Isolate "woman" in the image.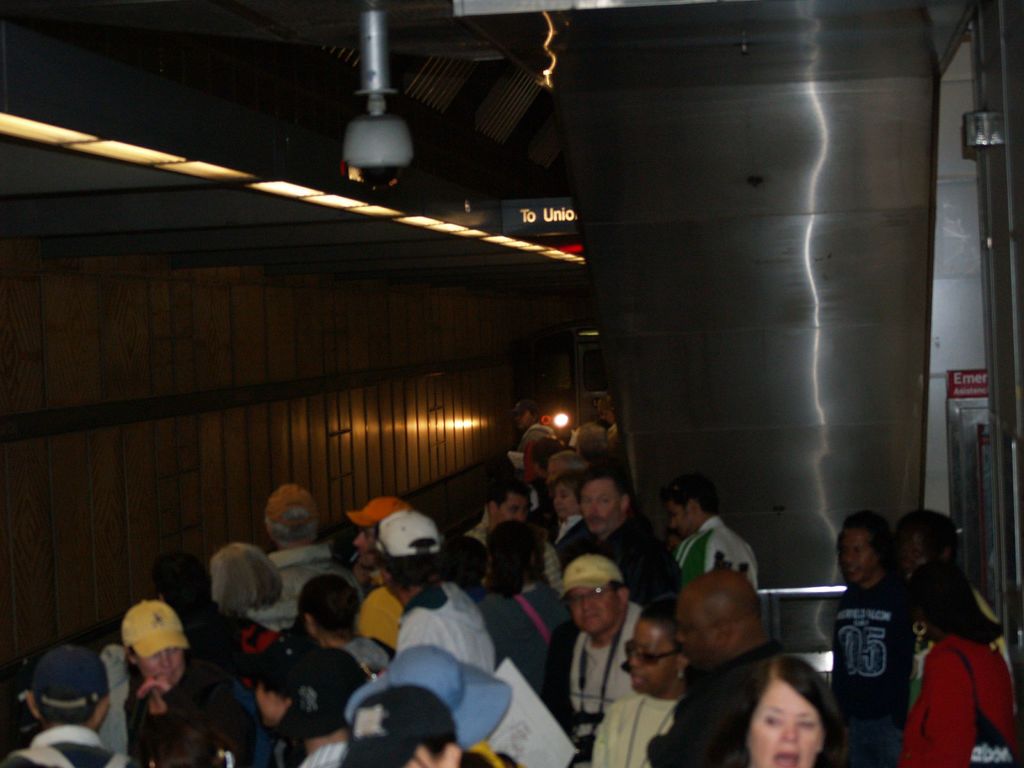
Isolated region: <box>548,471,582,549</box>.
